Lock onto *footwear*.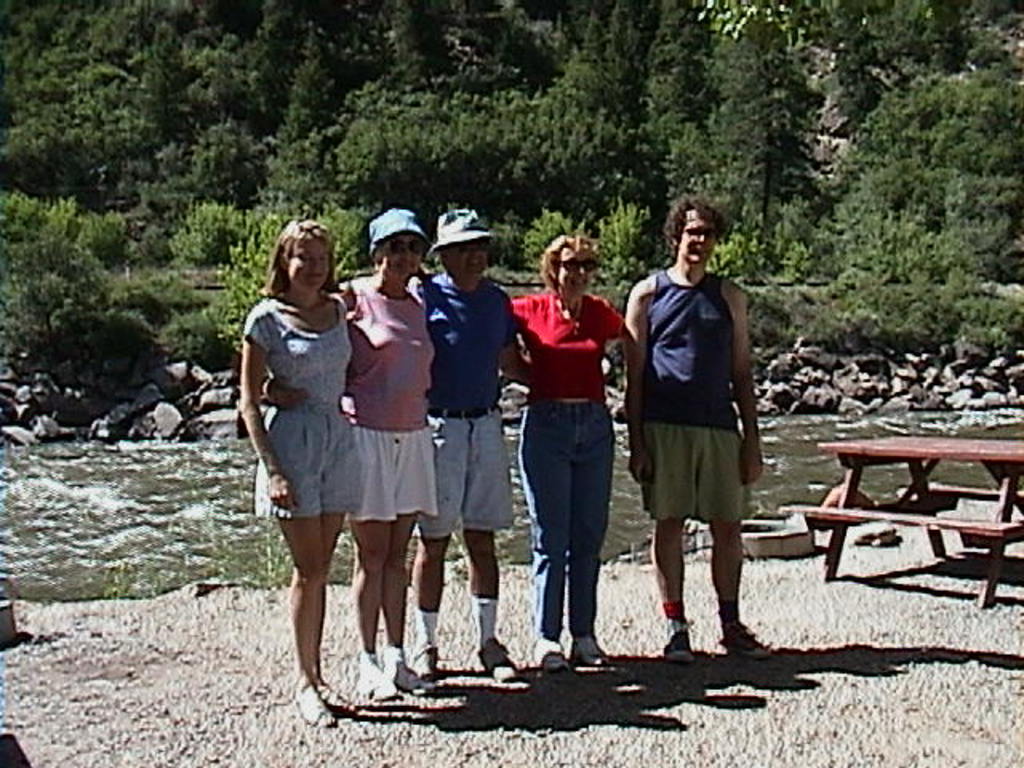
Locked: [left=360, top=650, right=389, bottom=698].
